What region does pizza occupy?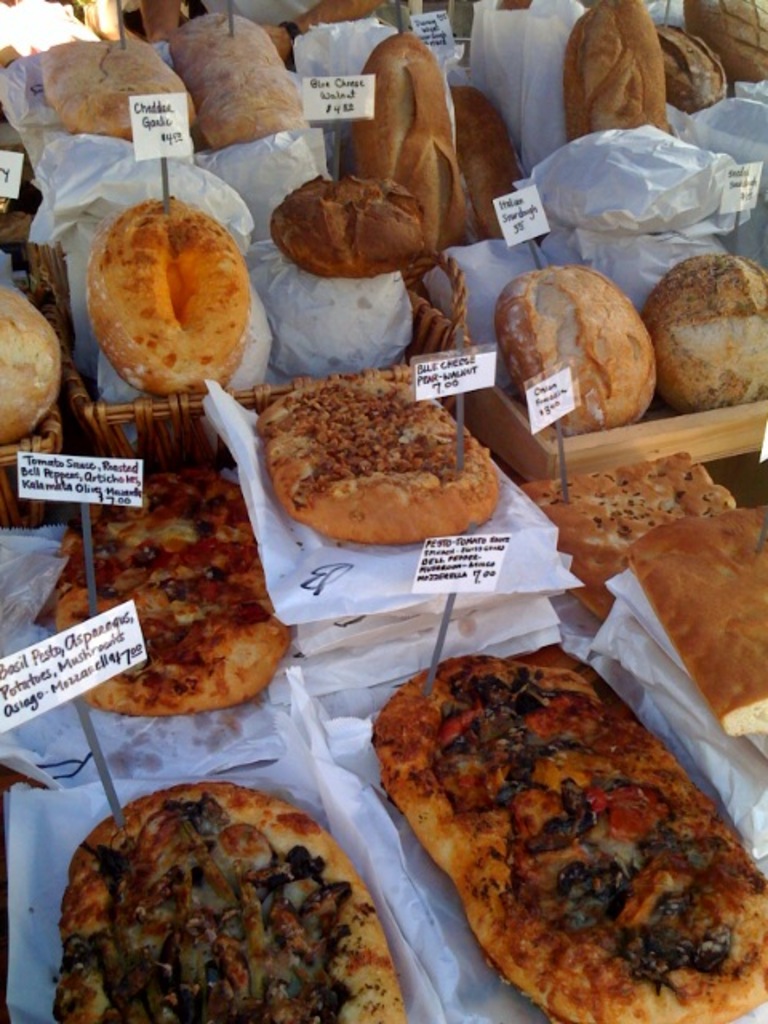
locate(61, 467, 248, 547).
